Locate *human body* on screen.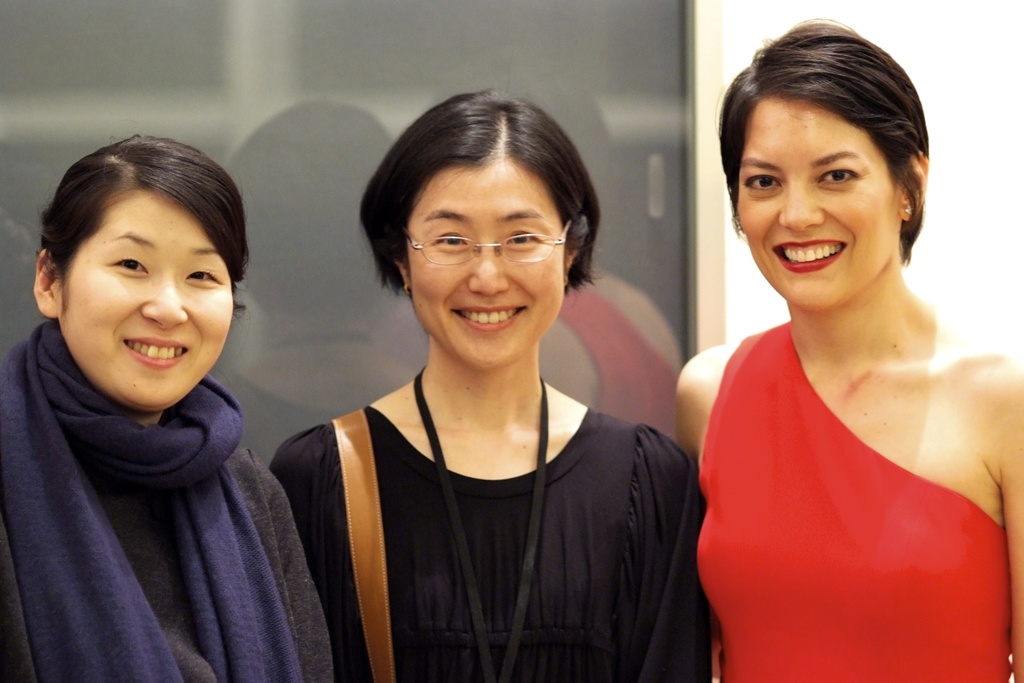
On screen at (663,91,1006,682).
